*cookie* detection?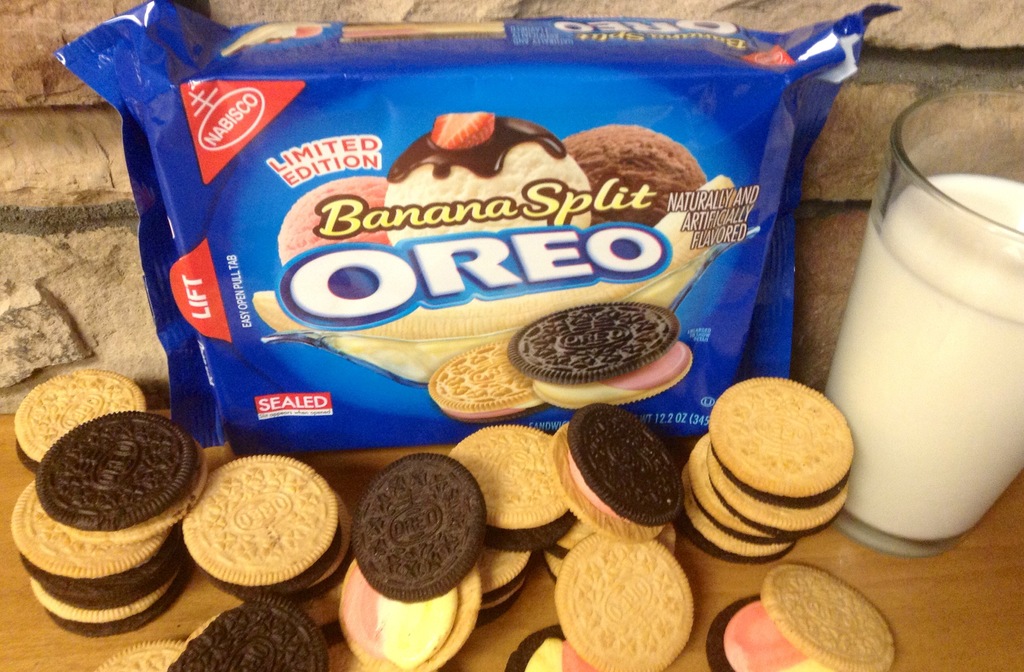
box(425, 340, 549, 428)
